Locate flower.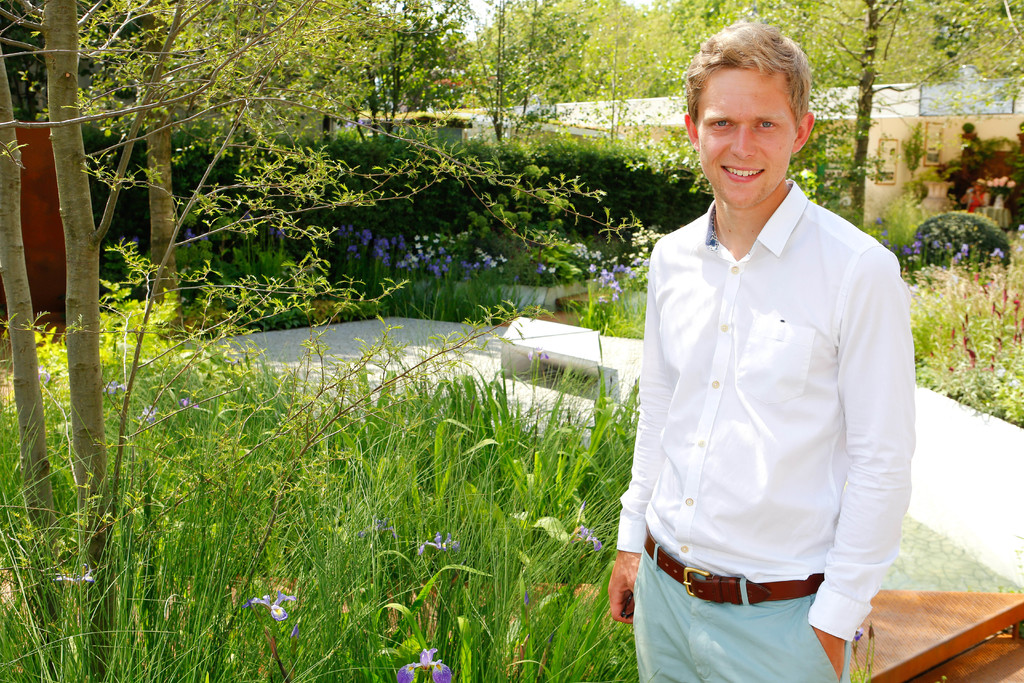
Bounding box: region(240, 588, 300, 623).
